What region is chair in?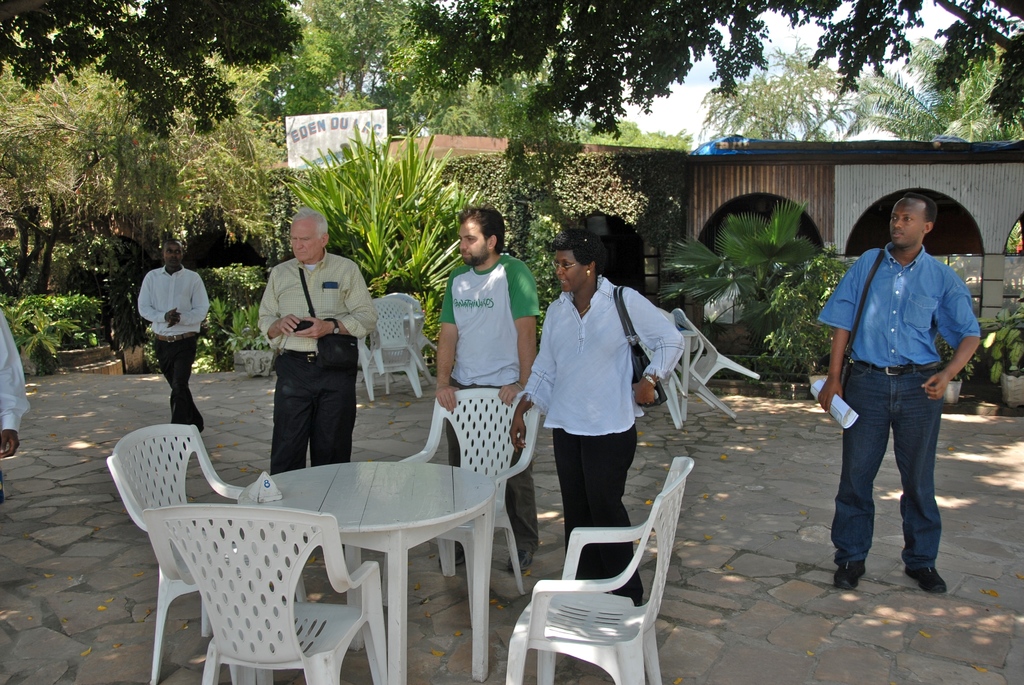
BBox(356, 299, 426, 401).
